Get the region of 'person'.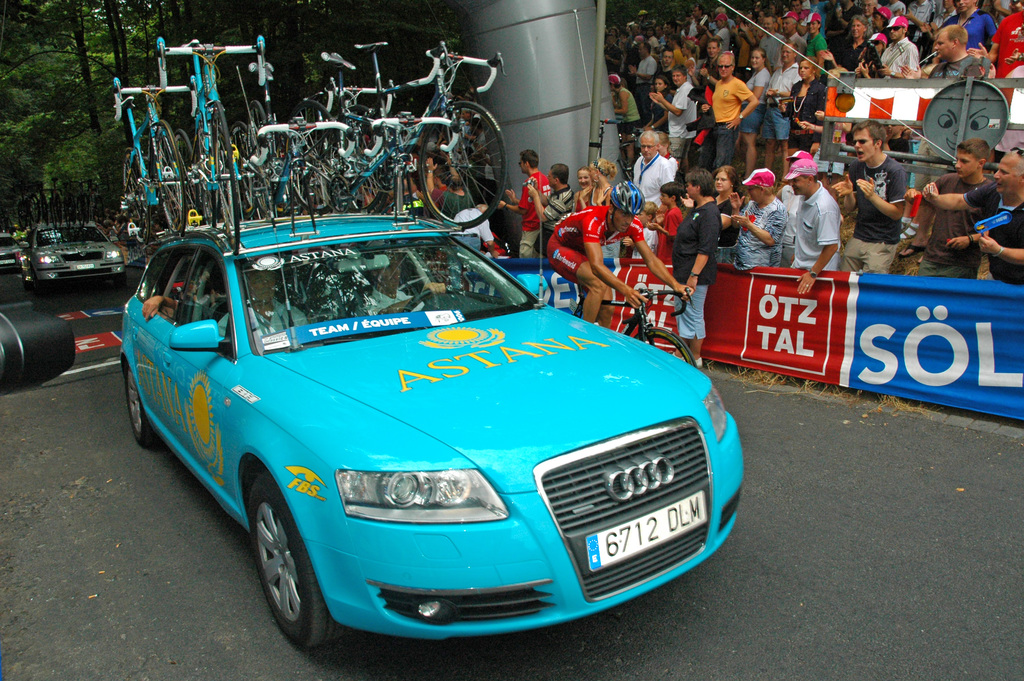
pyautogui.locateOnScreen(831, 117, 906, 272).
